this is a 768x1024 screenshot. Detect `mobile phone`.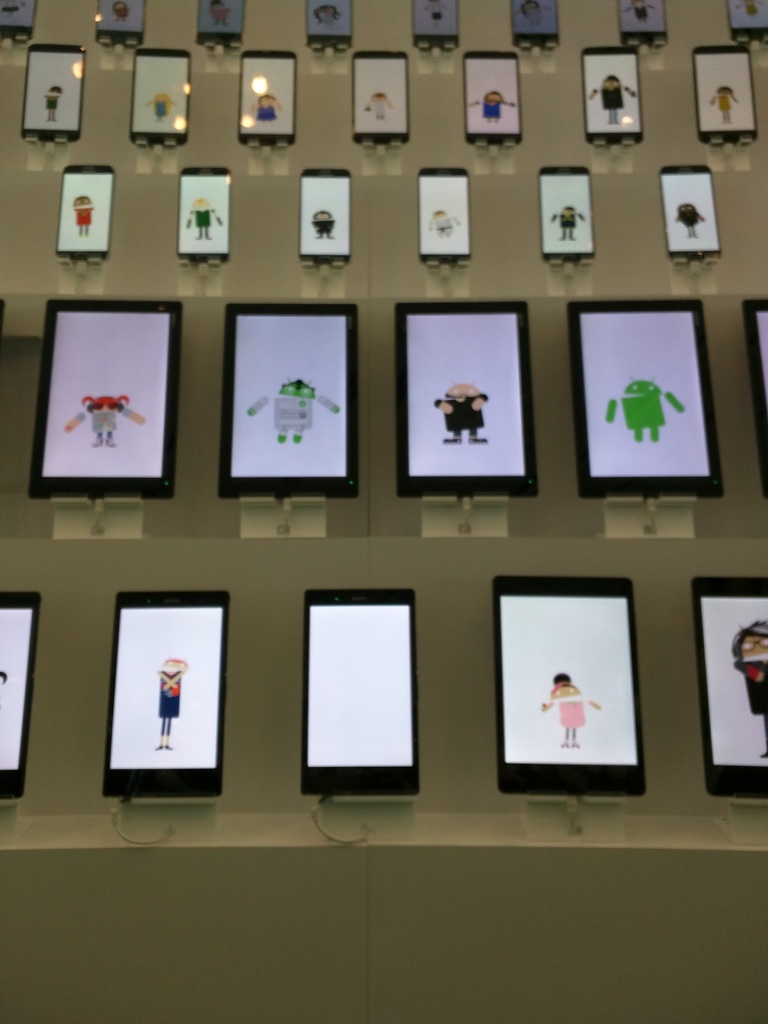
(133,49,188,144).
